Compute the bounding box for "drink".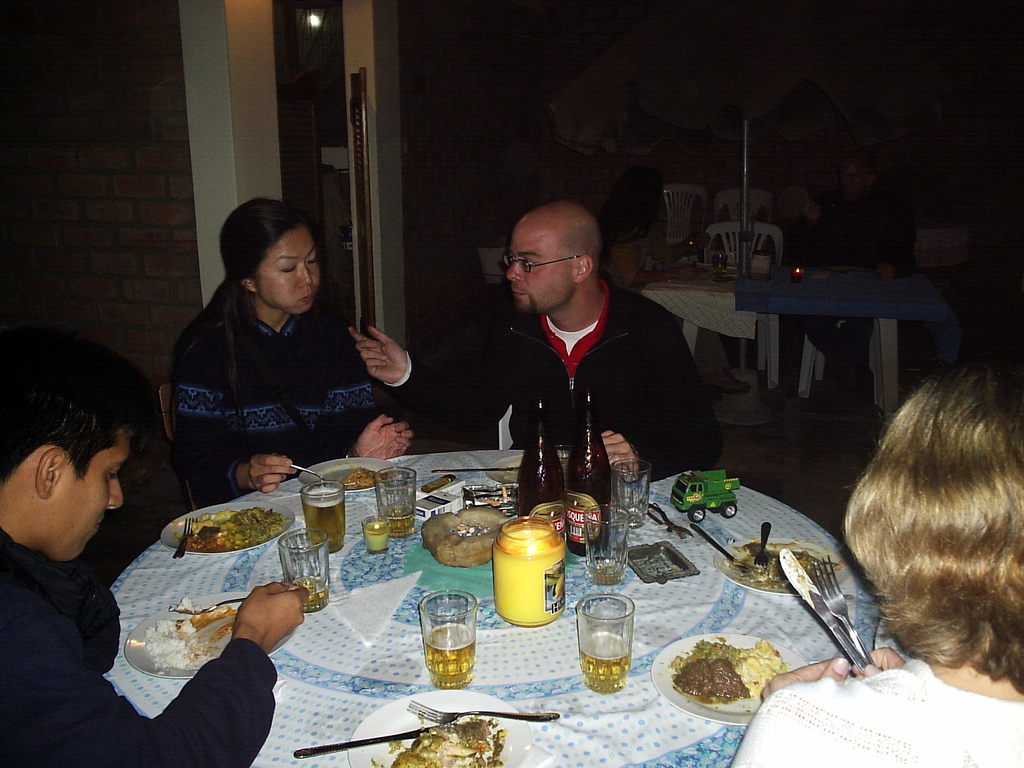
x1=301, y1=480, x2=341, y2=554.
